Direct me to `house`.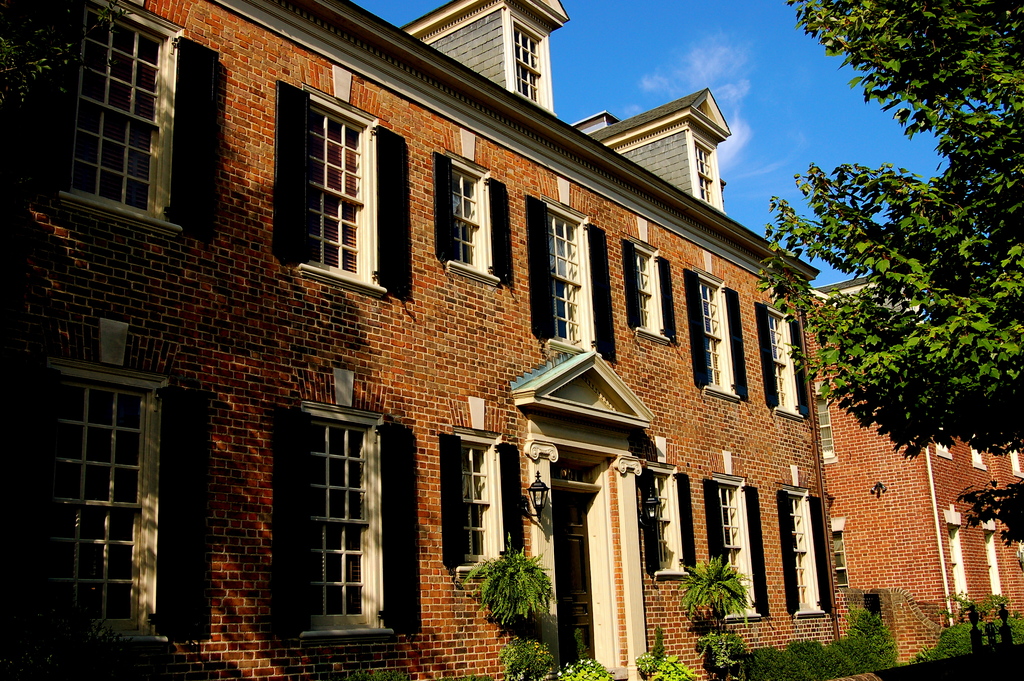
Direction: (x1=814, y1=247, x2=1023, y2=666).
